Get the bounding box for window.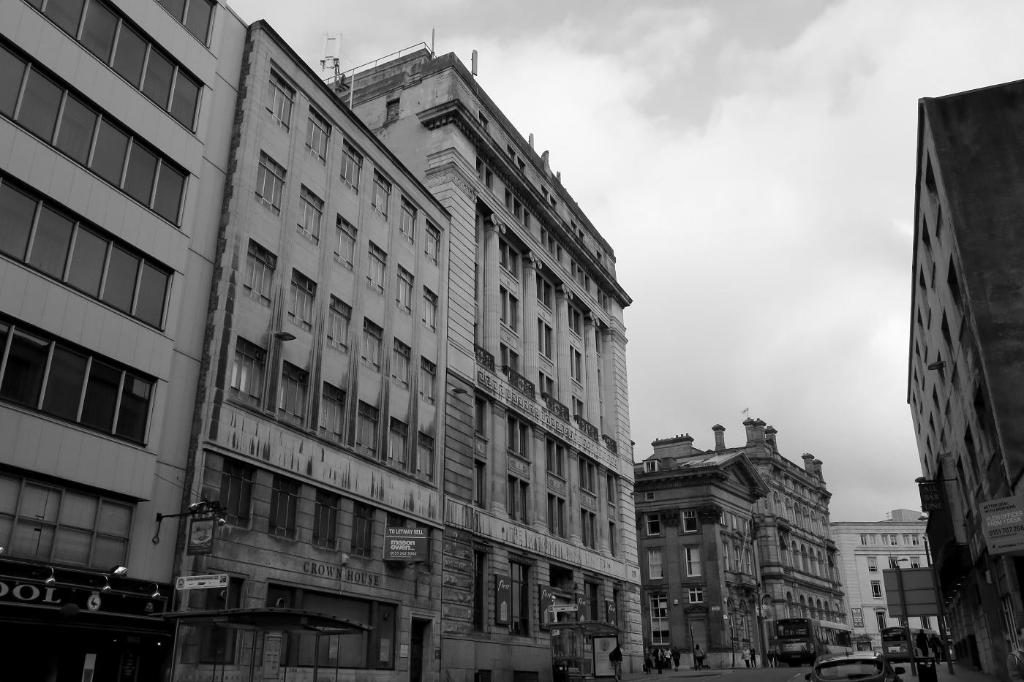
(left=289, top=270, right=319, bottom=336).
